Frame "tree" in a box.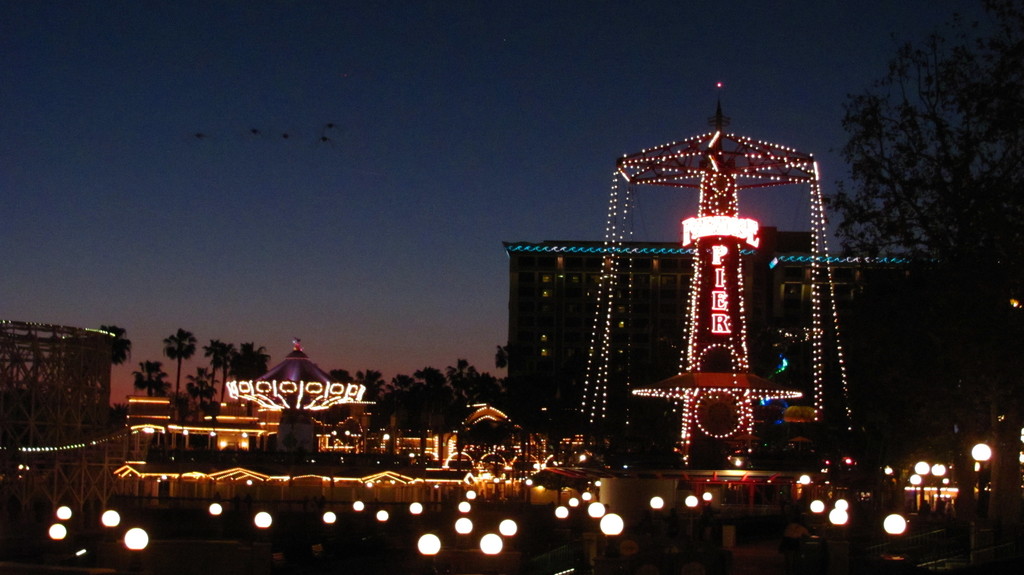
{"left": 828, "top": 28, "right": 1007, "bottom": 279}.
